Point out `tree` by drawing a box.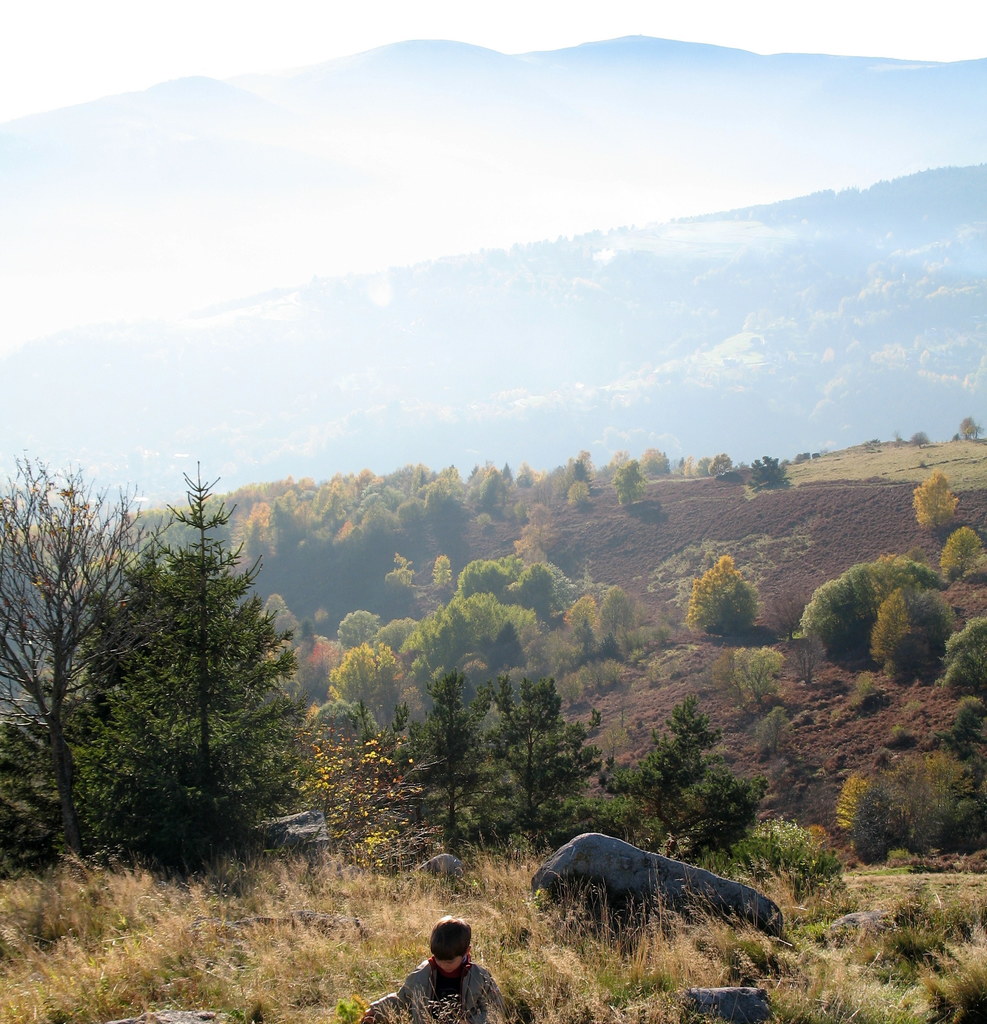
[938,521,986,579].
